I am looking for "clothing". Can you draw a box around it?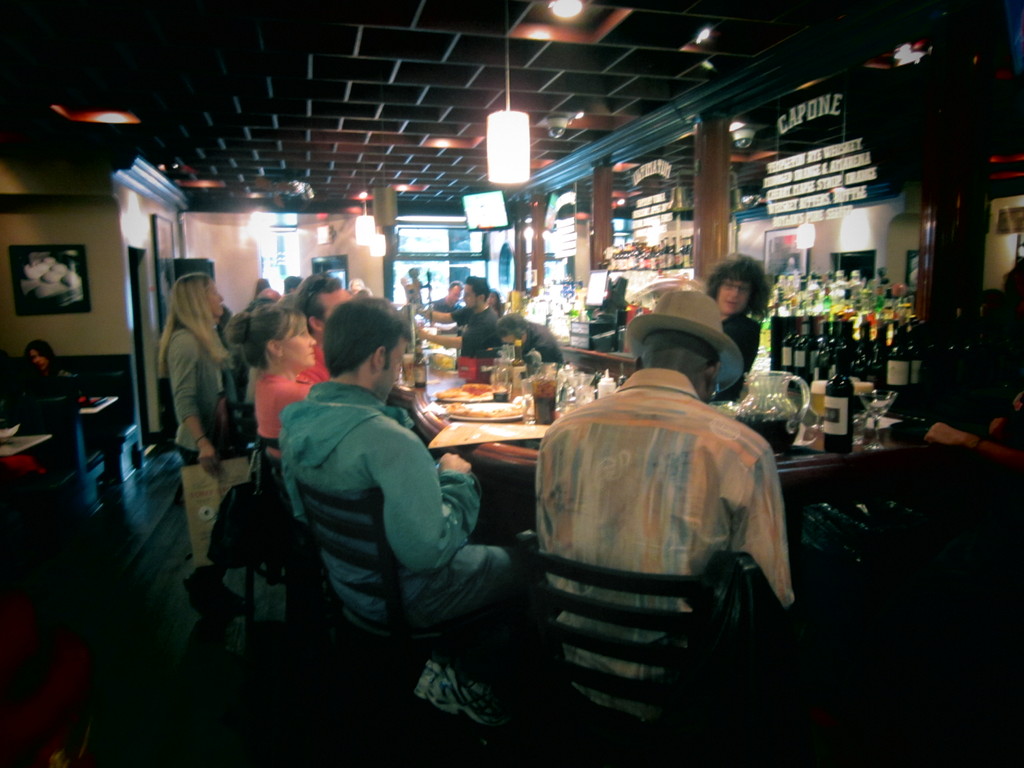
Sure, the bounding box is region(183, 319, 237, 541).
